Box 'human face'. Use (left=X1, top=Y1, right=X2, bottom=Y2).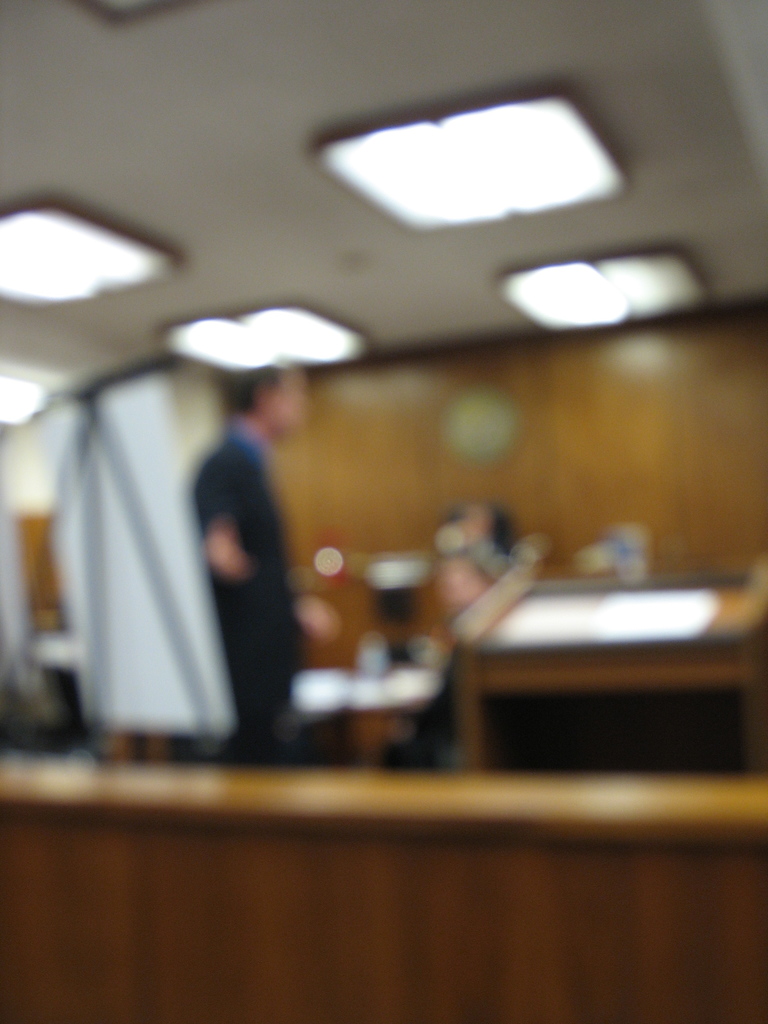
(left=262, top=374, right=304, bottom=436).
